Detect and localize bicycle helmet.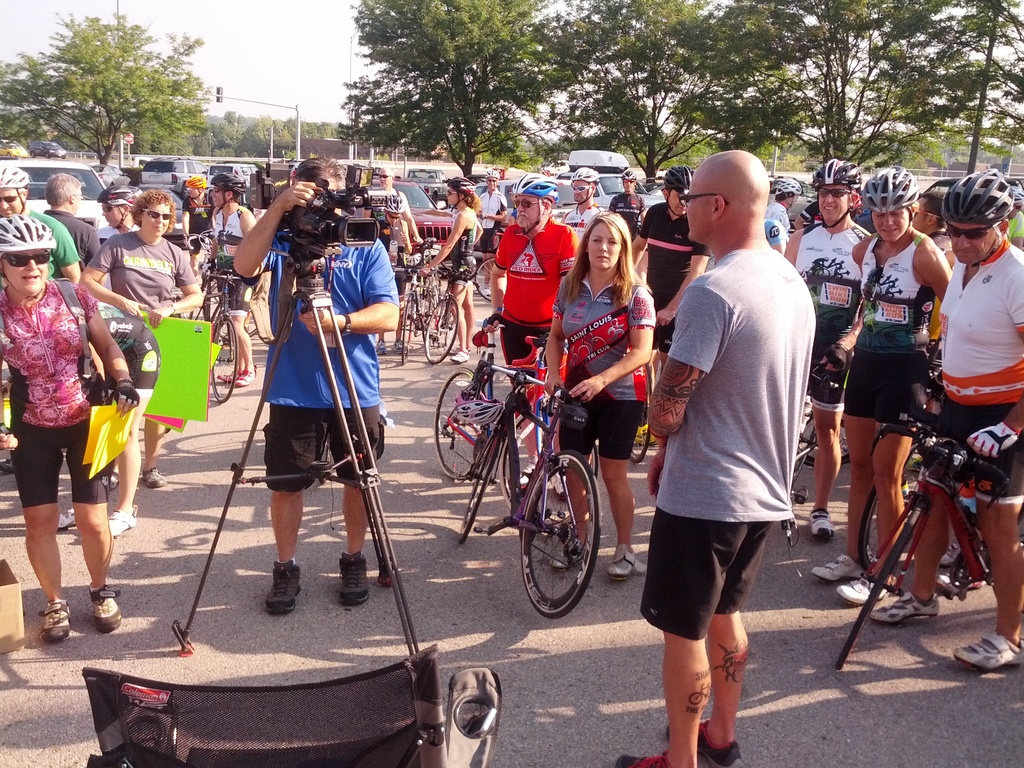
Localized at x1=520, y1=173, x2=552, y2=211.
